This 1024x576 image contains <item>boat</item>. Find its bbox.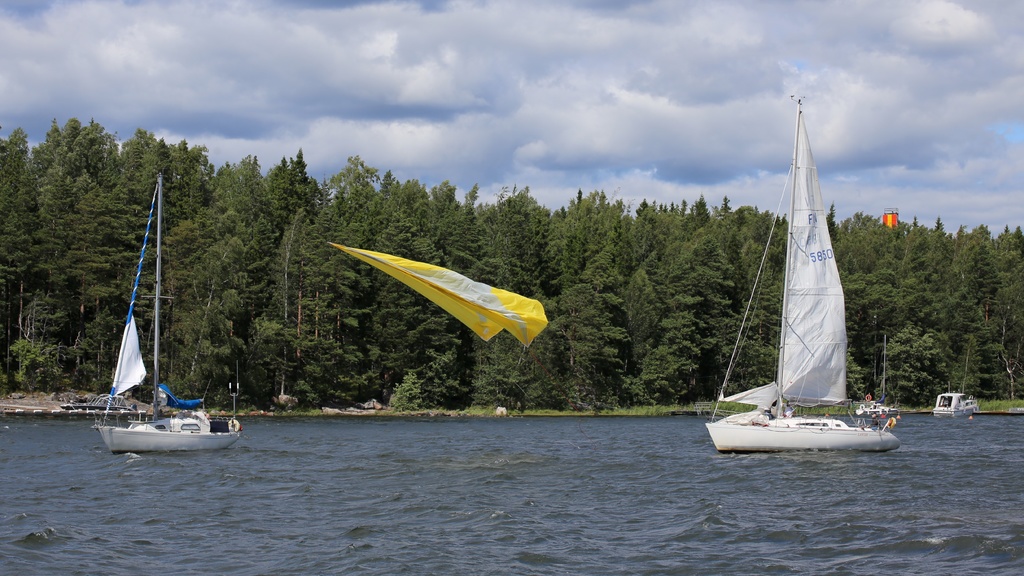
rect(706, 93, 902, 452).
